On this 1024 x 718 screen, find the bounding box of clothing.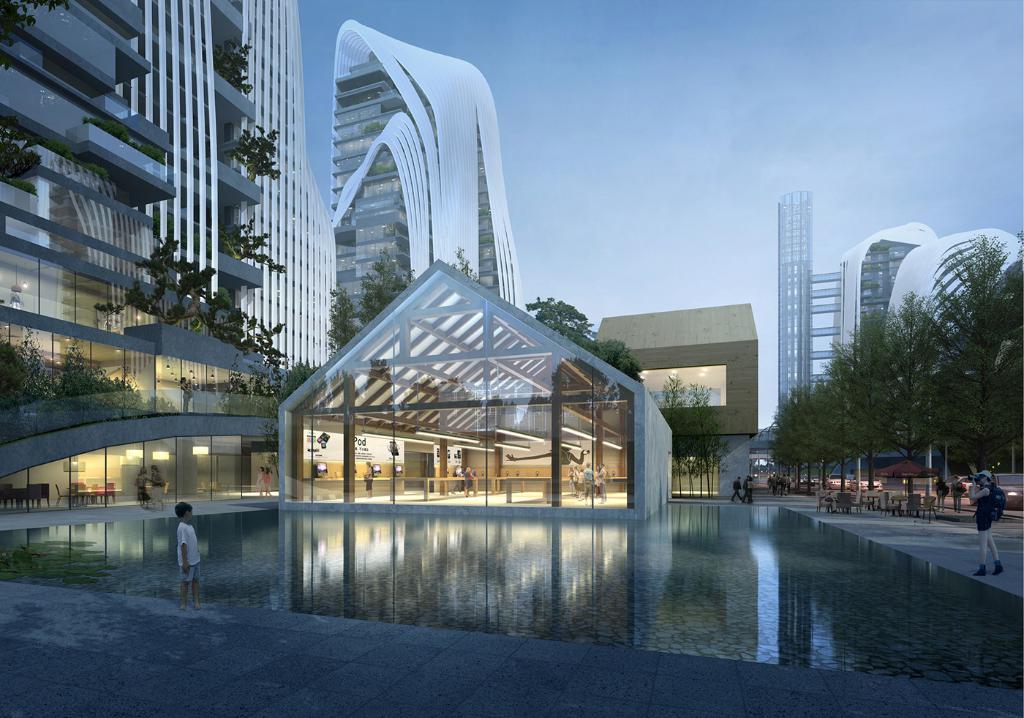
Bounding box: detection(972, 477, 998, 530).
